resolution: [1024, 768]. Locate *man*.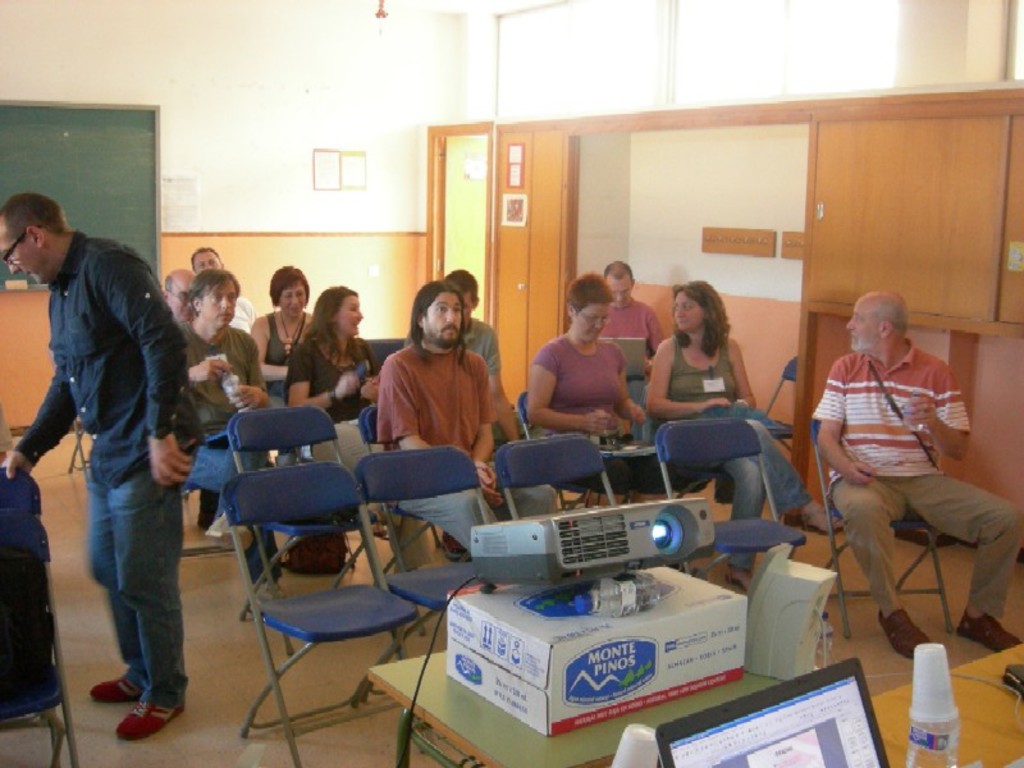
175, 265, 293, 611.
